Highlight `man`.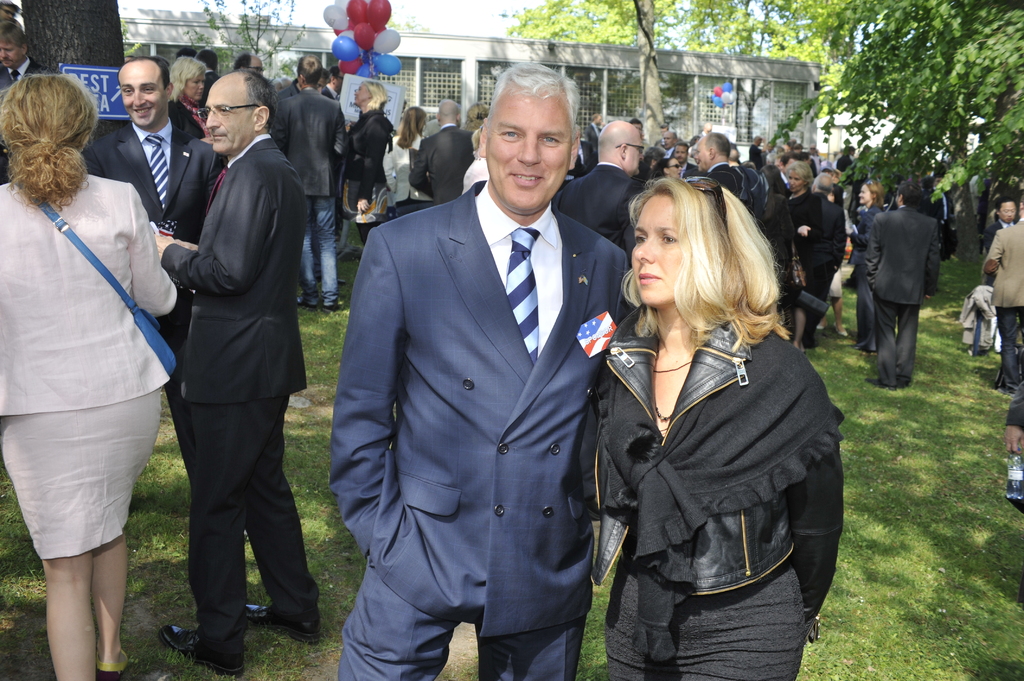
Highlighted region: 409, 100, 475, 201.
